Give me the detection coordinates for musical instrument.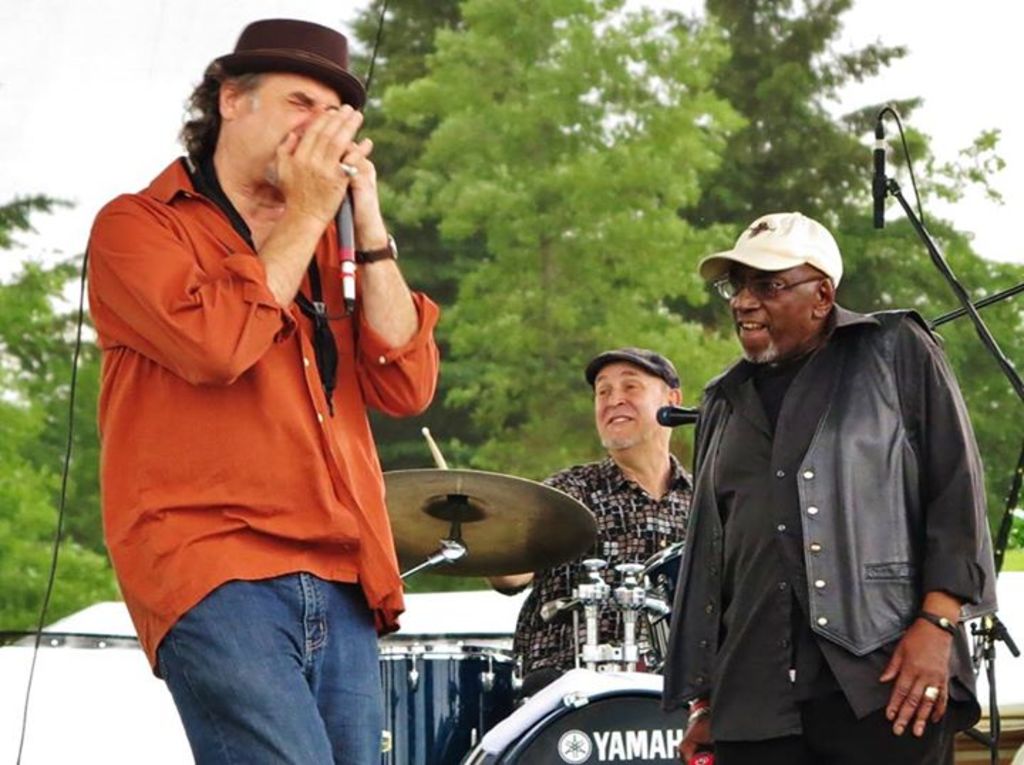
[390,476,623,587].
